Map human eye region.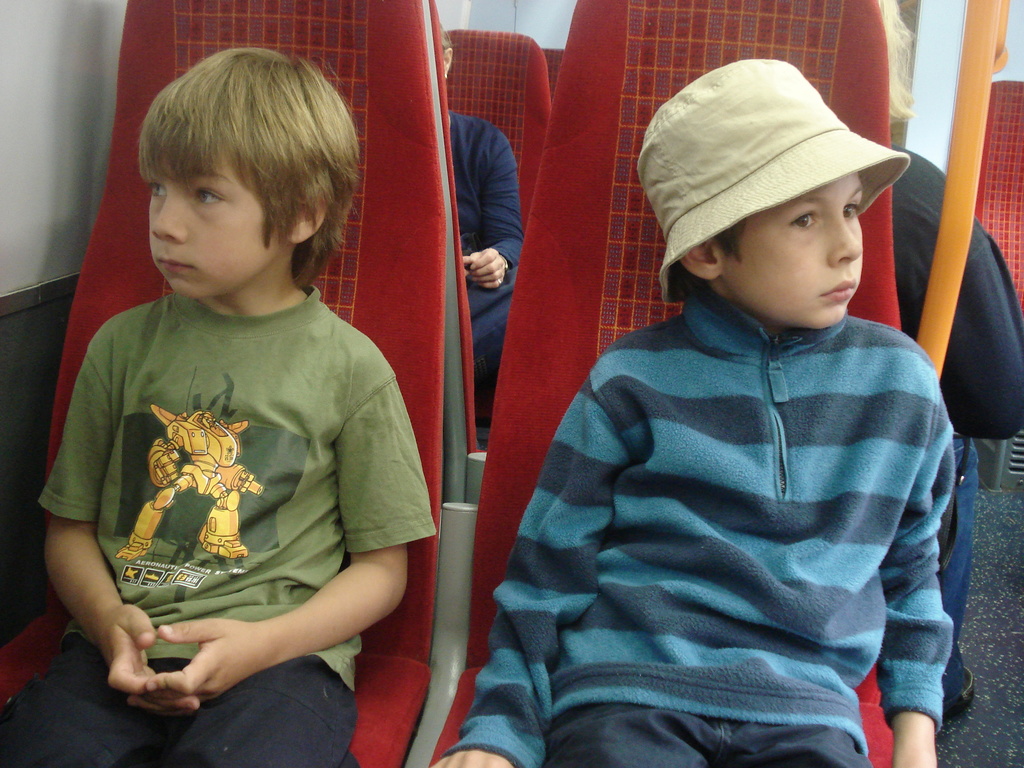
Mapped to (x1=198, y1=188, x2=224, y2=208).
